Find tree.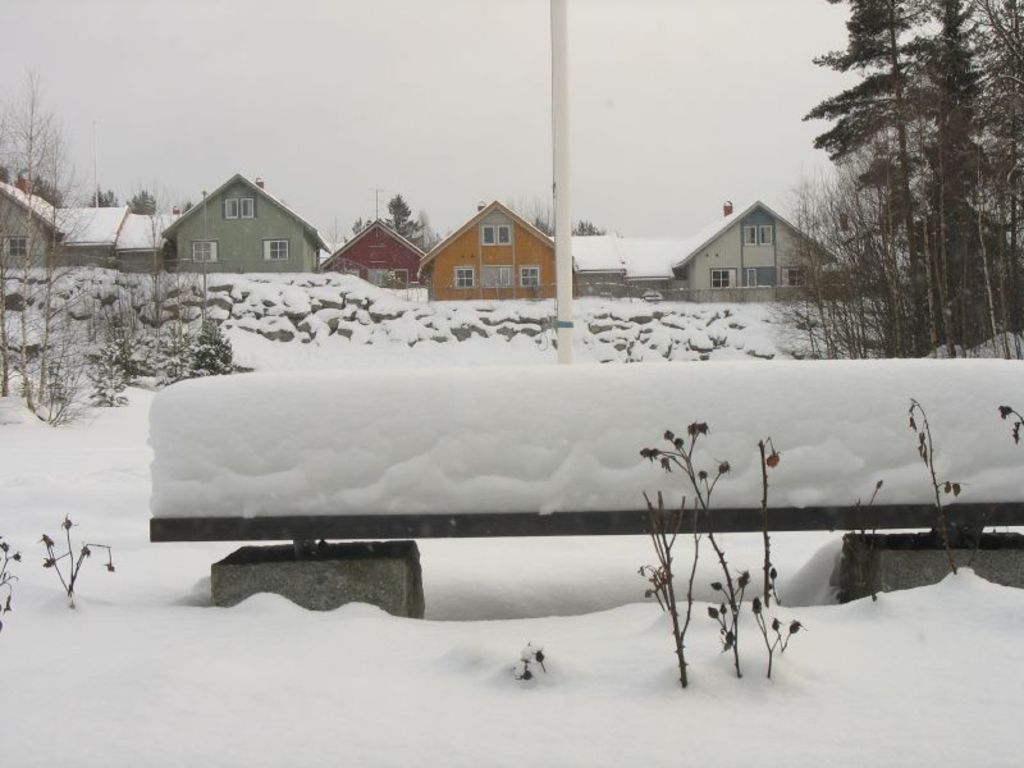
<box>123,191,156,214</box>.
